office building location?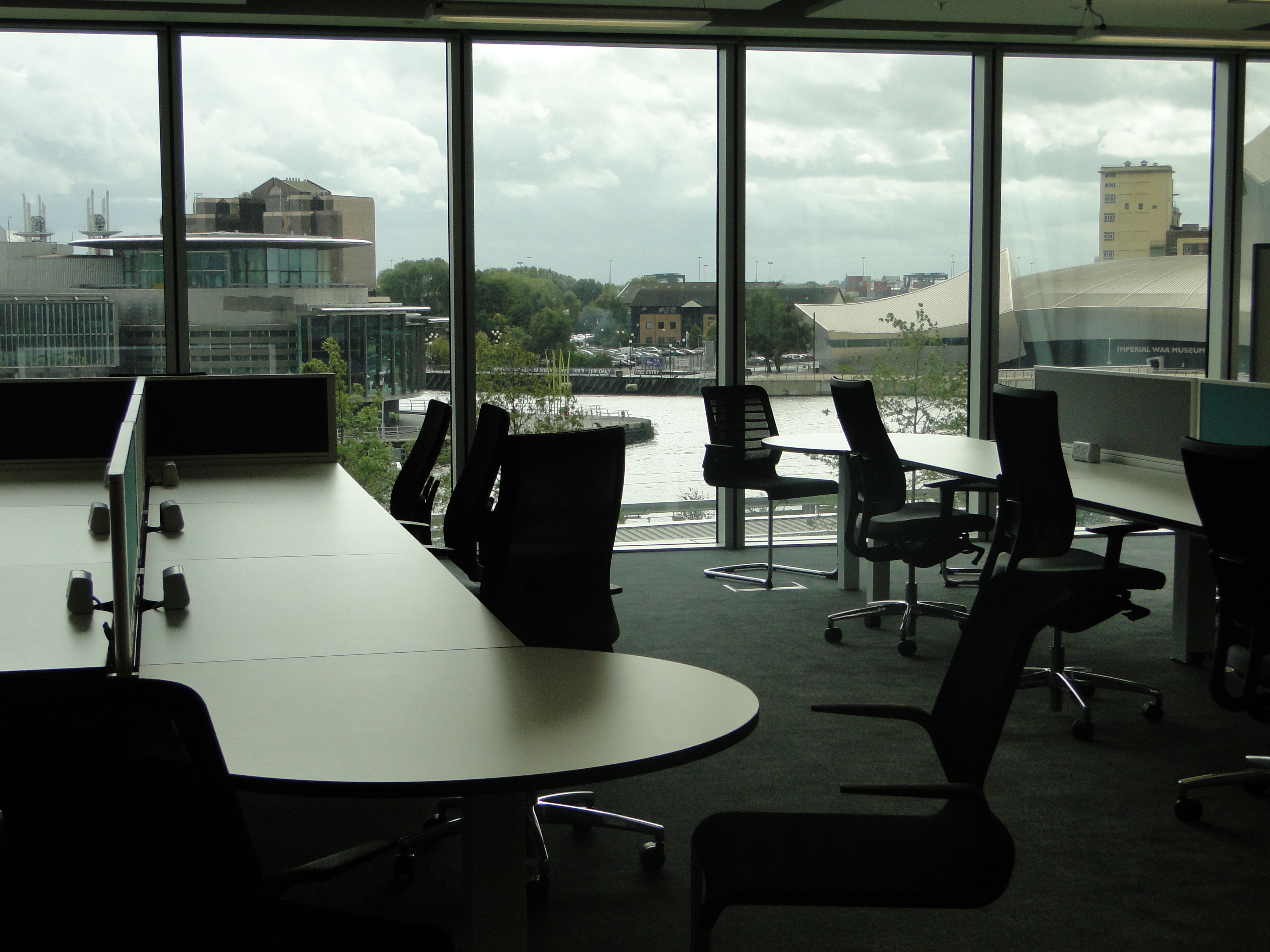
213/97/304/131
